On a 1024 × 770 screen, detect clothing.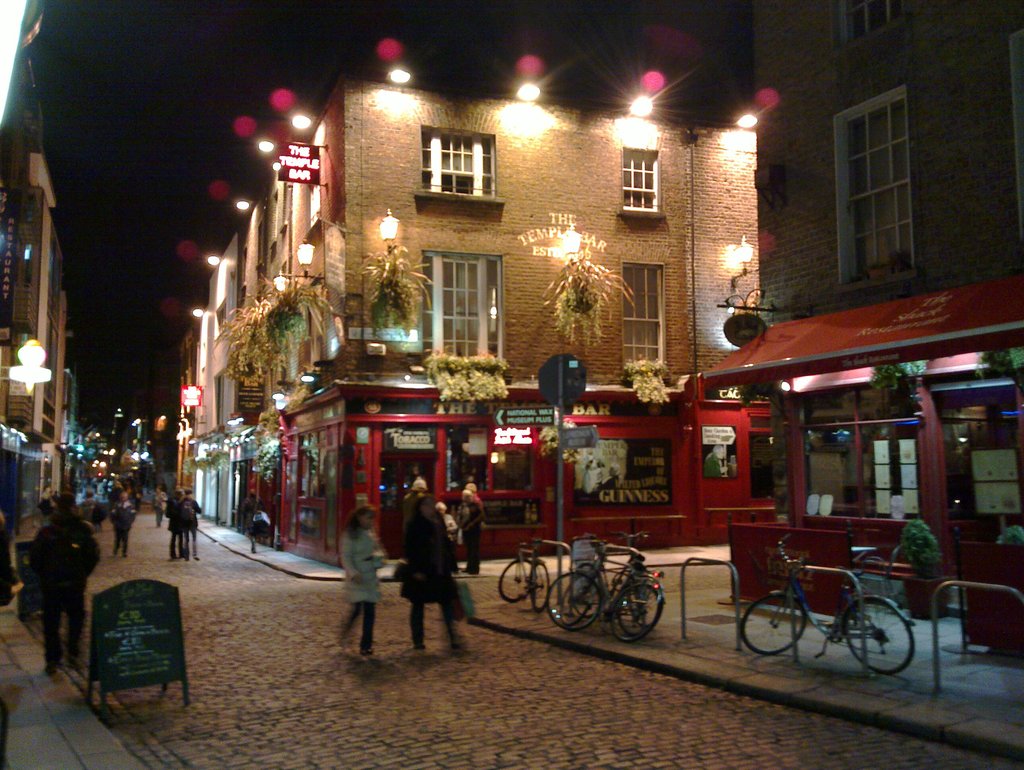
[26,505,102,668].
